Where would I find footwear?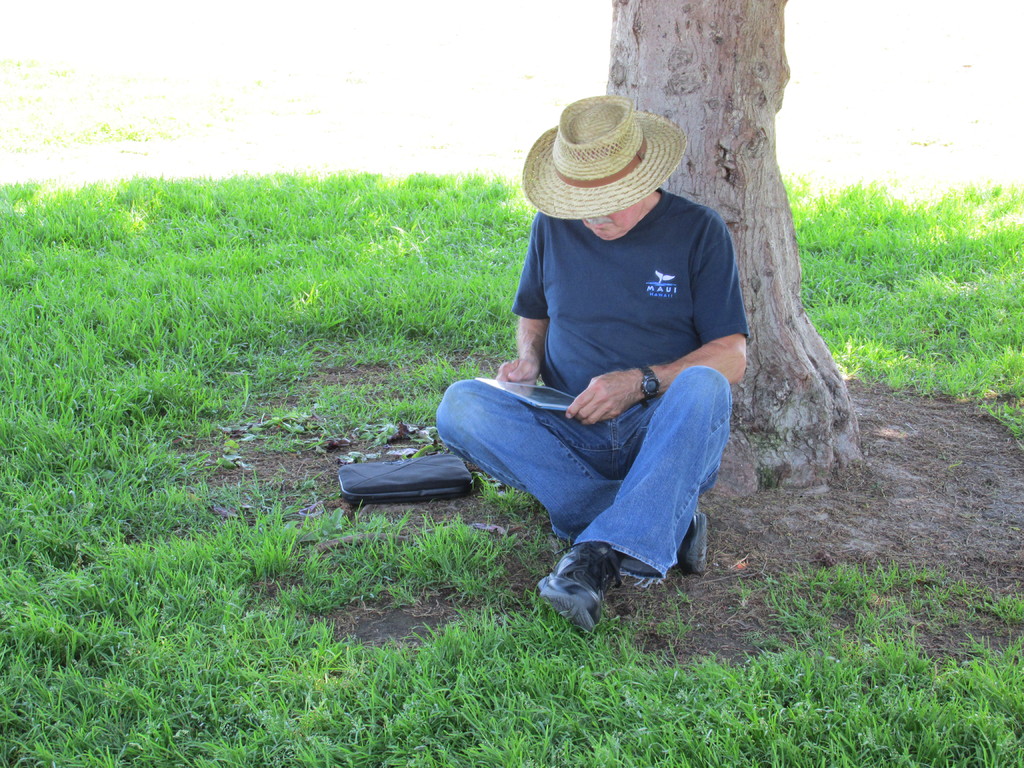
At crop(531, 540, 623, 638).
